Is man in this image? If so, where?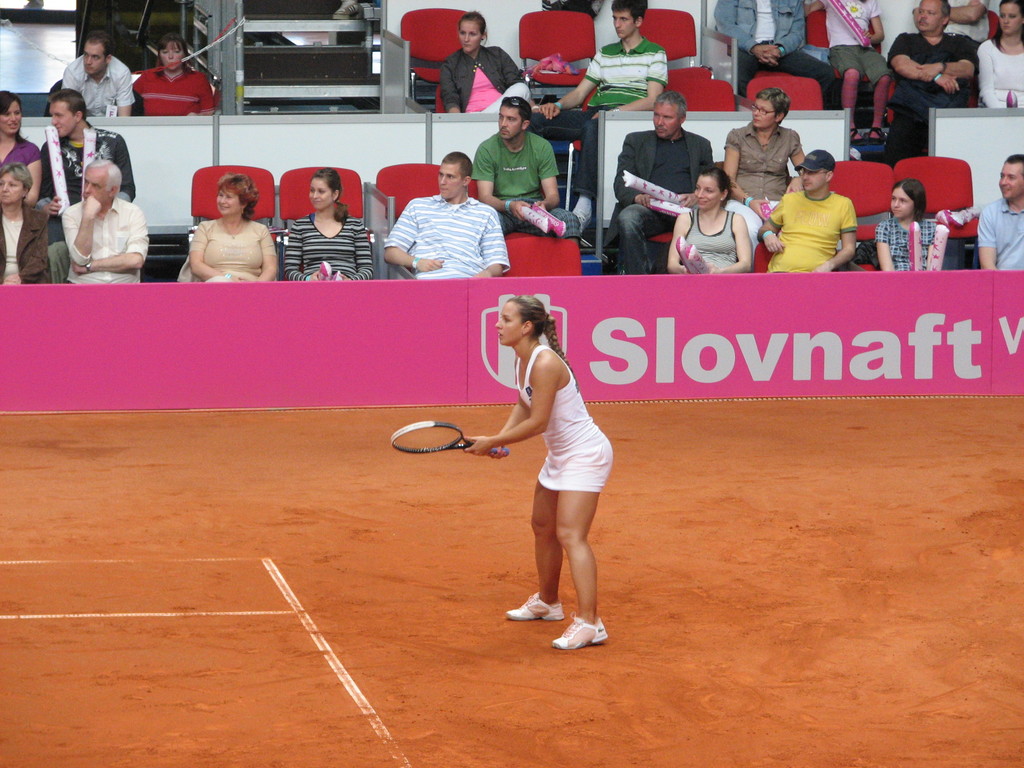
Yes, at 534,0,668,225.
